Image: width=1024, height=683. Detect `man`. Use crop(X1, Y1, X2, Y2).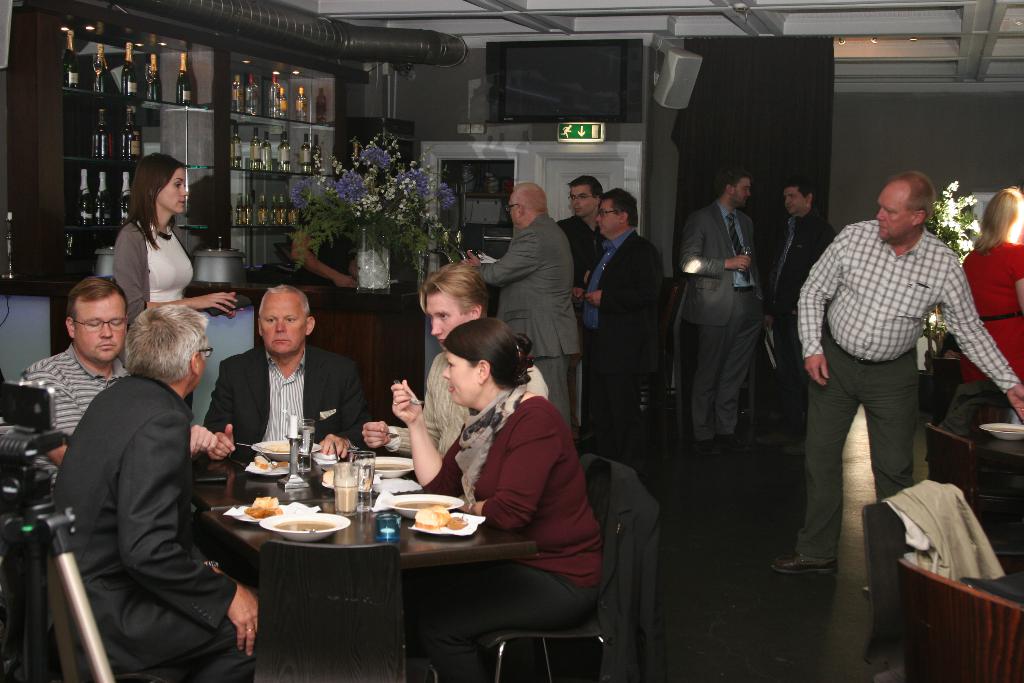
crop(678, 170, 769, 456).
